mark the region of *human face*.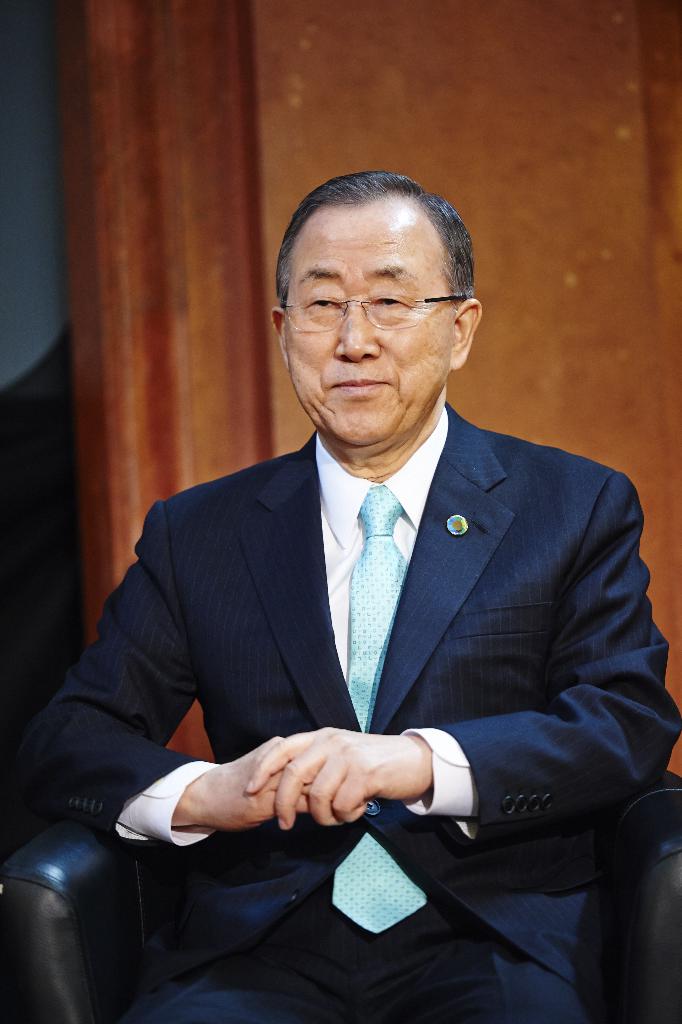
Region: locate(285, 213, 459, 437).
